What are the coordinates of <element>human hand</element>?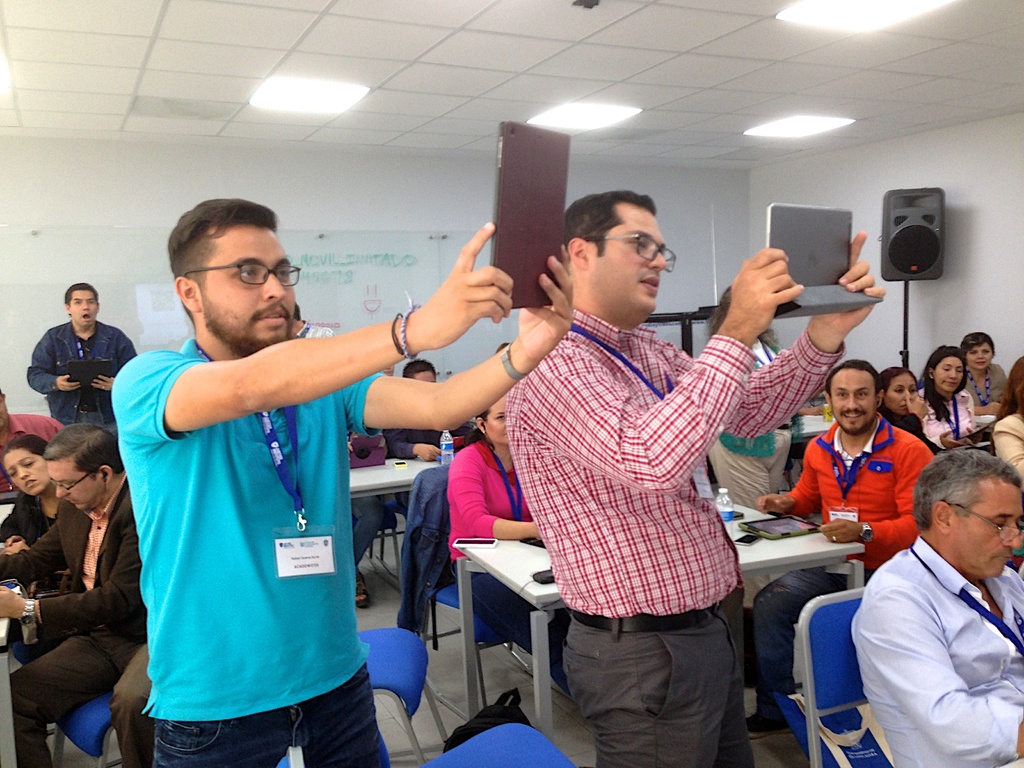
0, 585, 20, 619.
